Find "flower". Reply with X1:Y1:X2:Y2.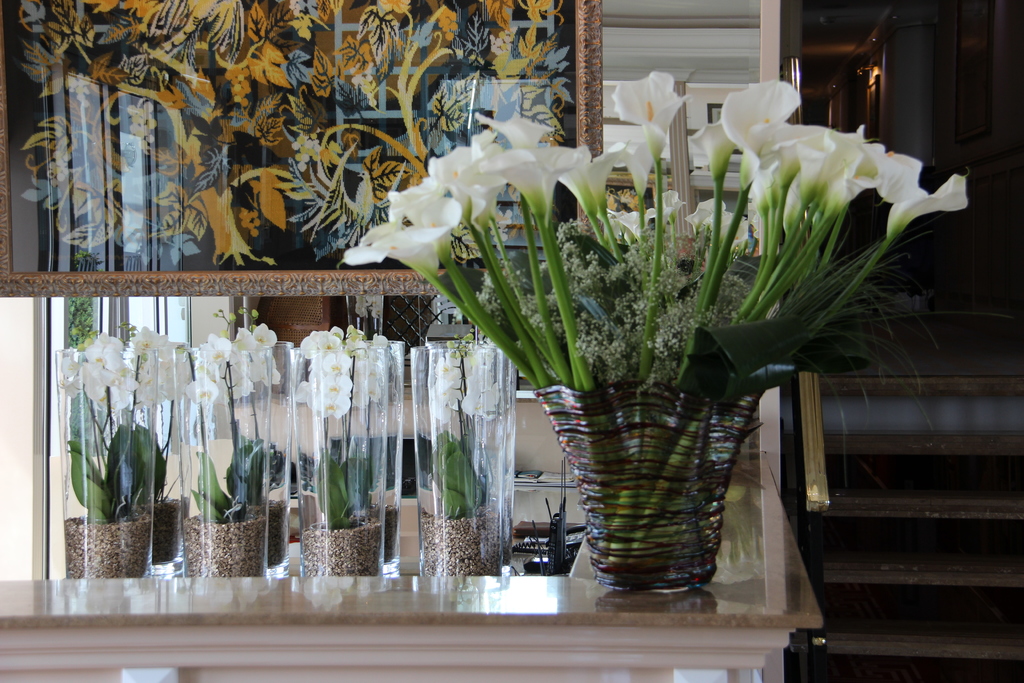
607:63:696:162.
